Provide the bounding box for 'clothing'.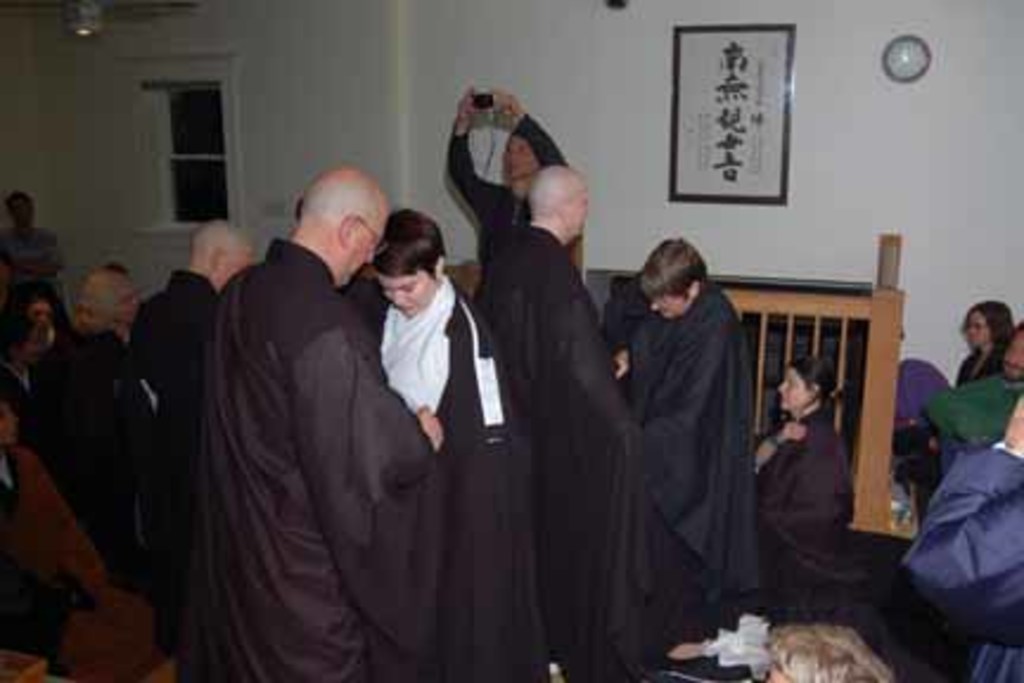
BBox(960, 344, 1007, 387).
